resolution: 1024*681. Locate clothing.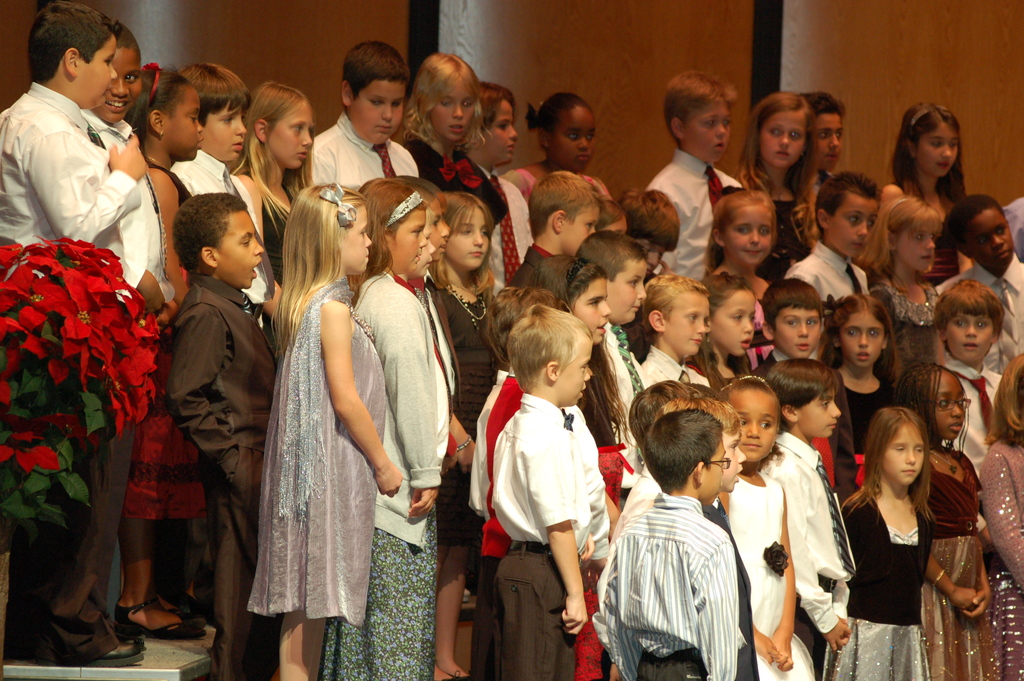
(x1=650, y1=158, x2=730, y2=270).
